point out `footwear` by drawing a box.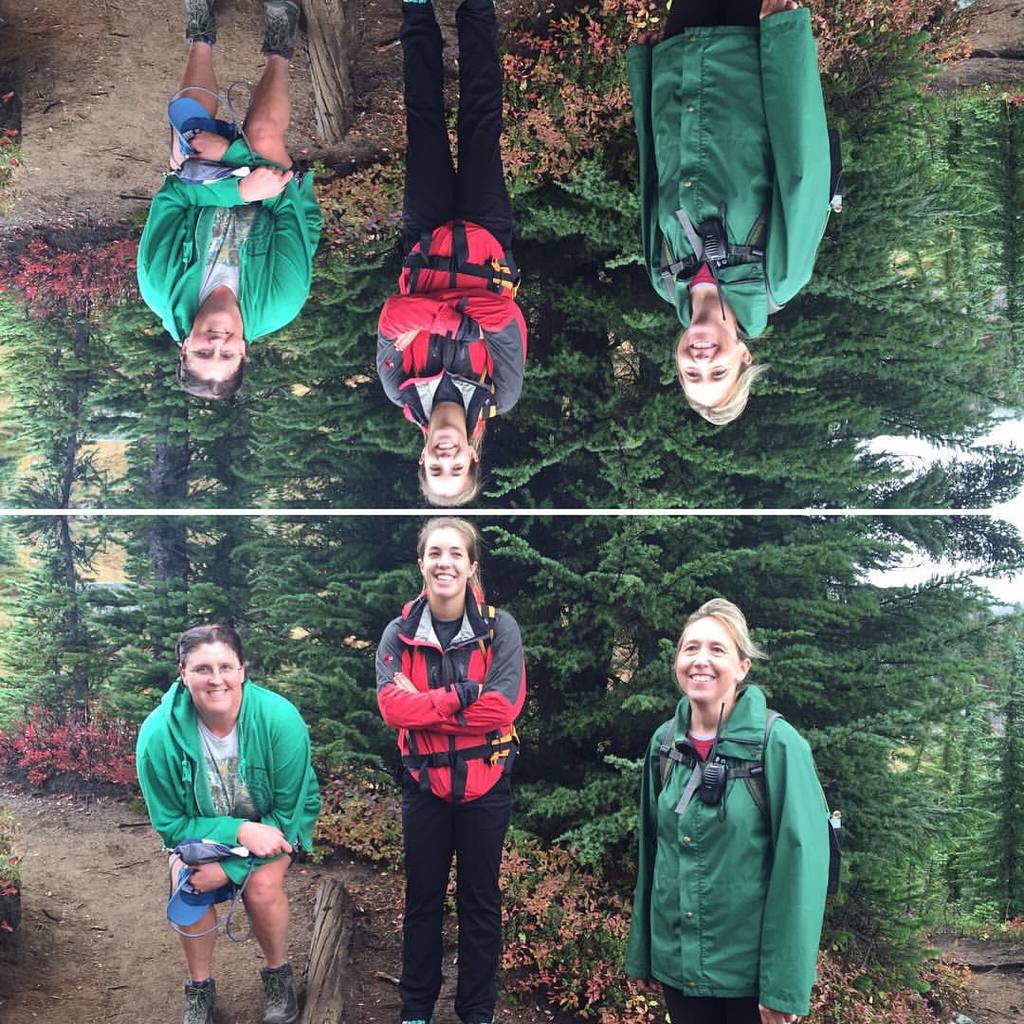
185, 0, 221, 38.
